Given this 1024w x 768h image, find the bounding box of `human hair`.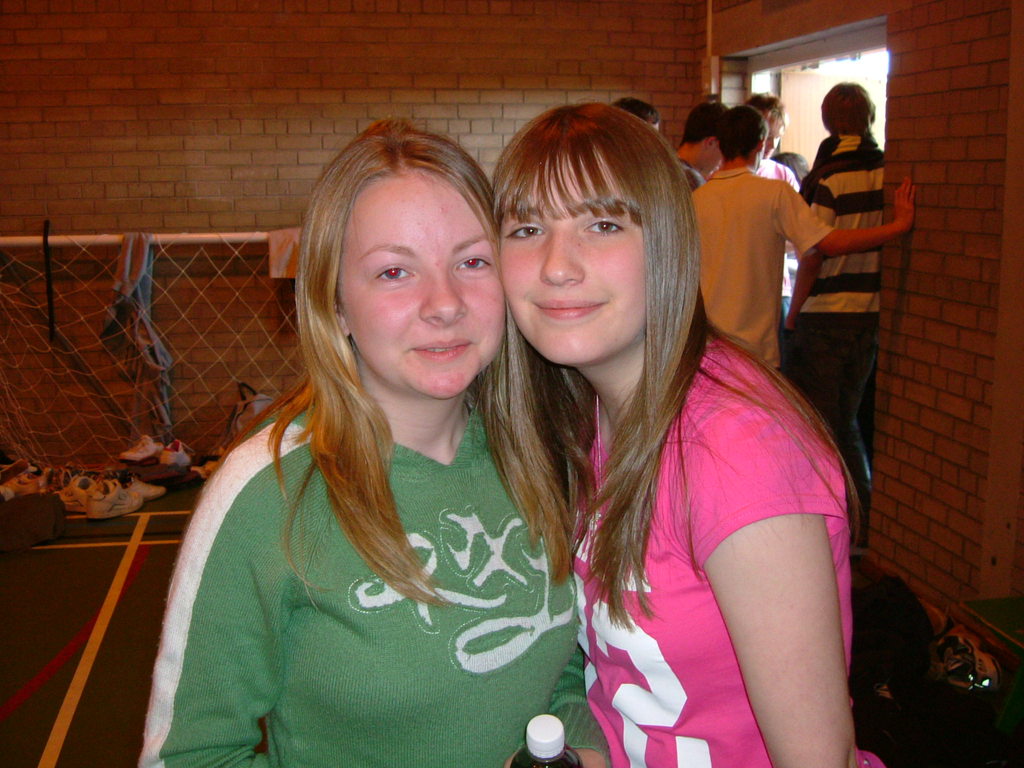
region(716, 104, 771, 160).
